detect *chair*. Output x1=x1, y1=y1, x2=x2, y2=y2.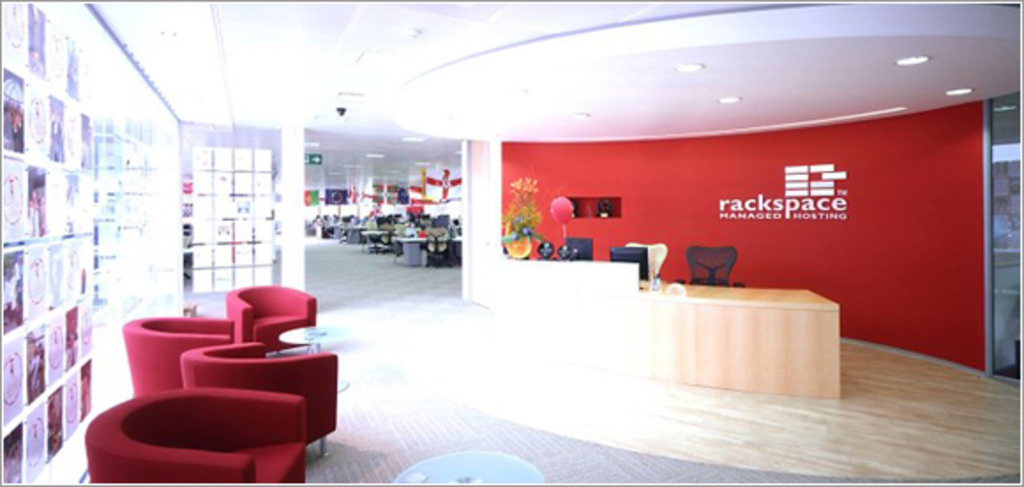
x1=629, y1=242, x2=669, y2=279.
